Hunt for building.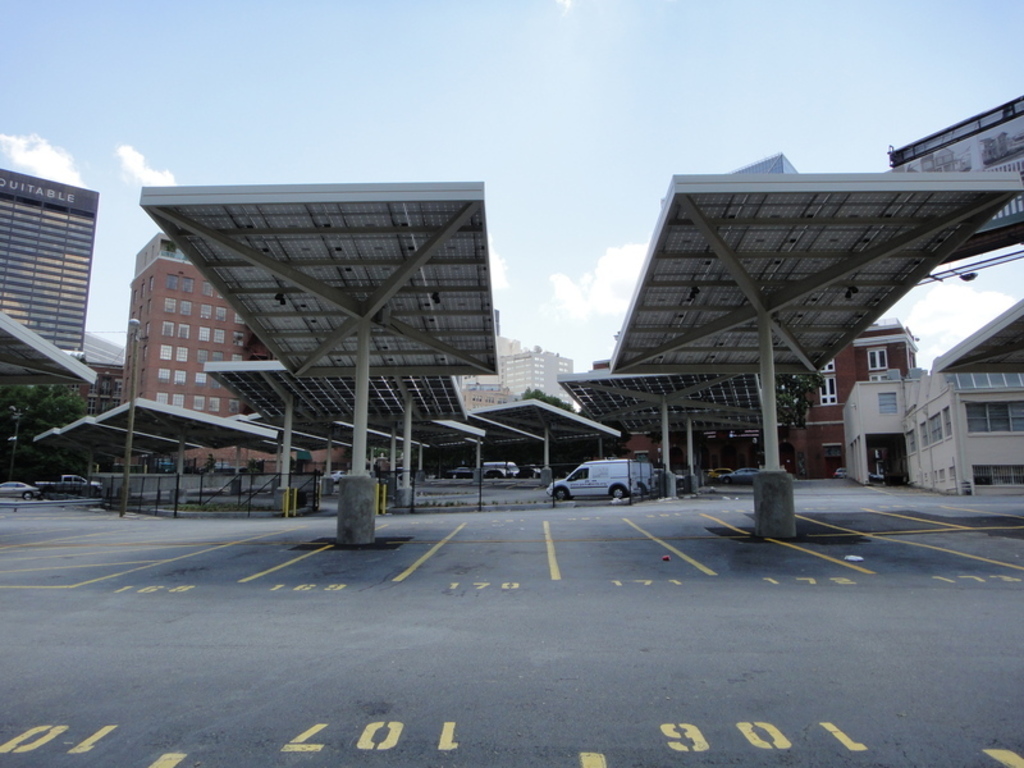
Hunted down at l=458, t=339, r=586, b=419.
